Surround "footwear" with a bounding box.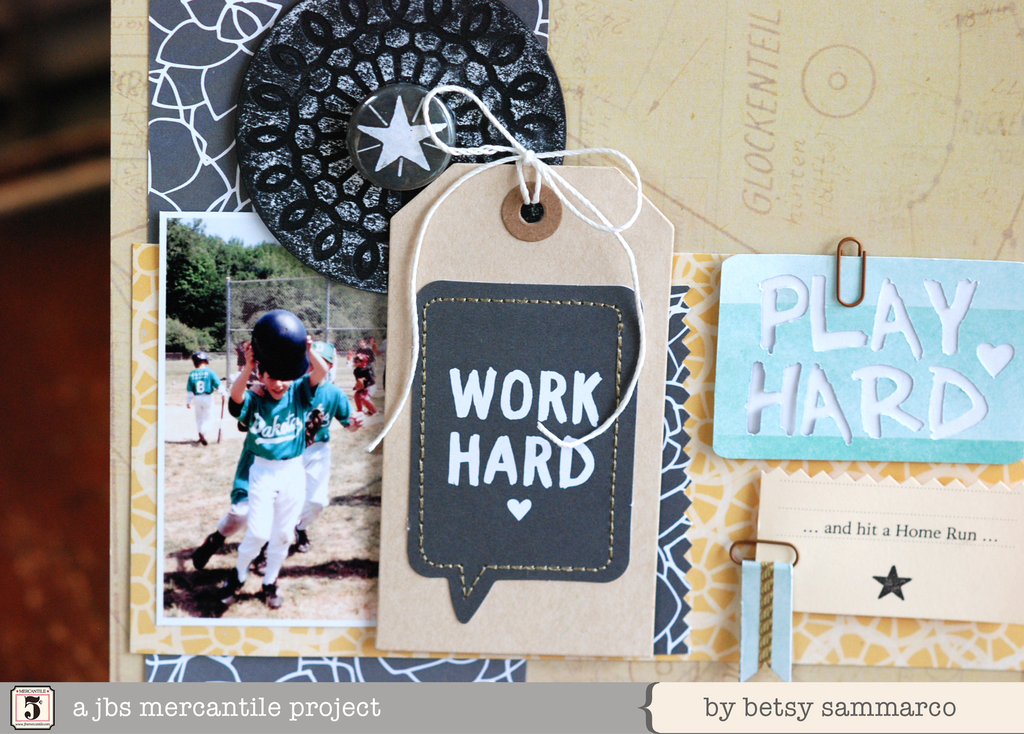
box=[192, 524, 228, 573].
